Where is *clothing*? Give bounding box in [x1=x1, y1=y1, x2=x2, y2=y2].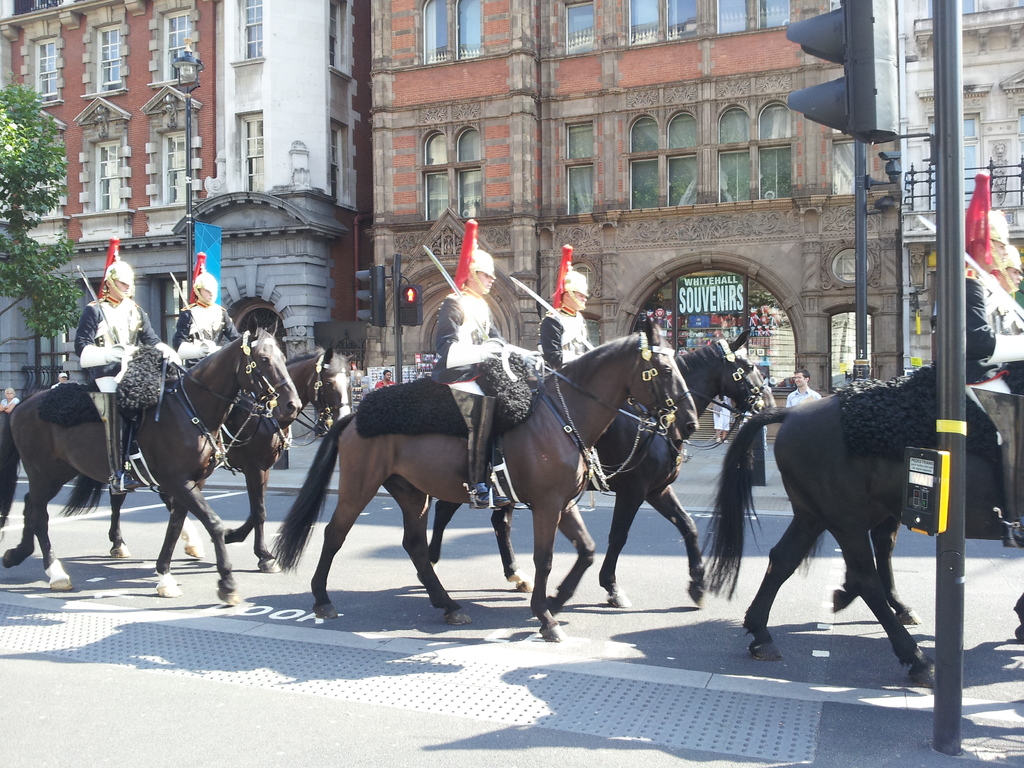
[x1=72, y1=292, x2=177, y2=408].
